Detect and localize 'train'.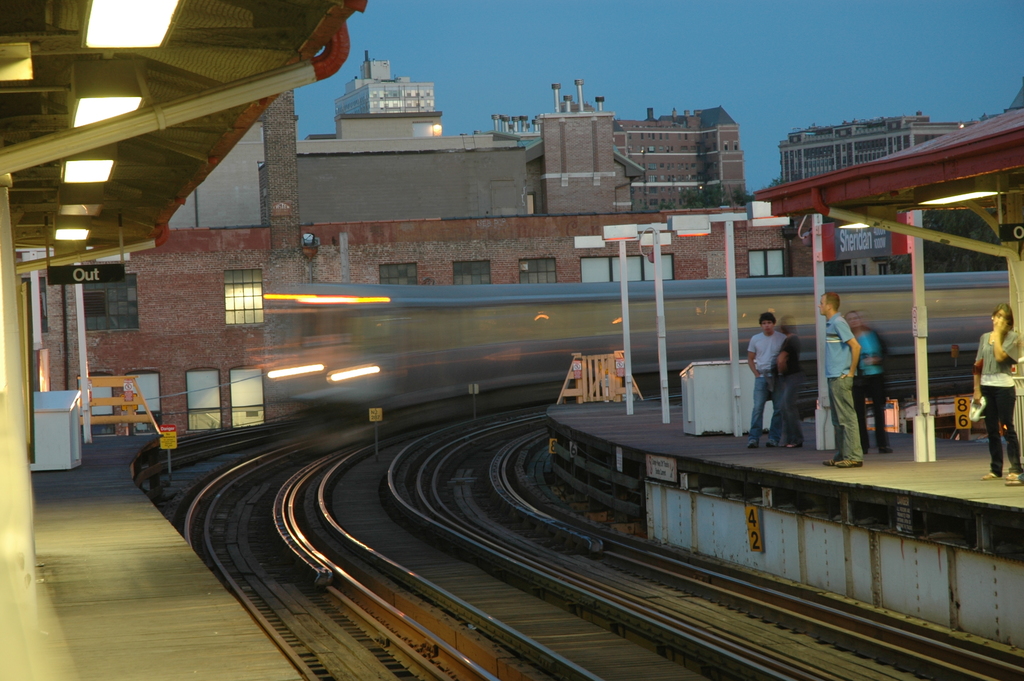
Localized at <box>252,268,1018,406</box>.
